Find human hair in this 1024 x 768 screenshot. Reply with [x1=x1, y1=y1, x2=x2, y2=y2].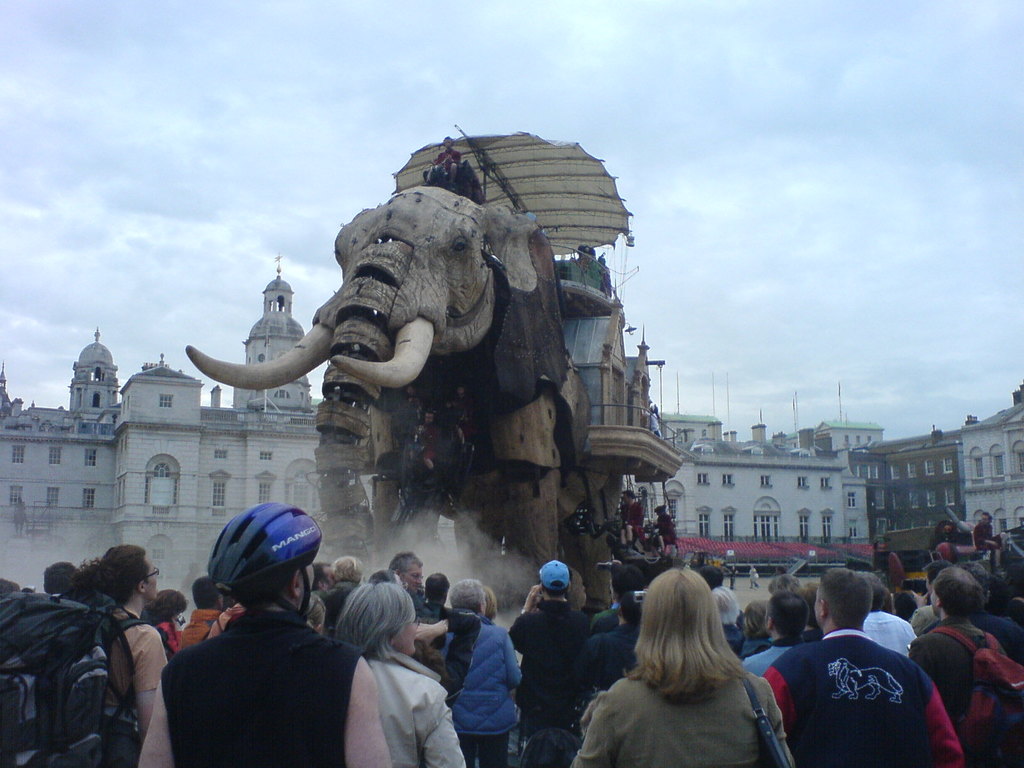
[x1=0, y1=579, x2=17, y2=604].
